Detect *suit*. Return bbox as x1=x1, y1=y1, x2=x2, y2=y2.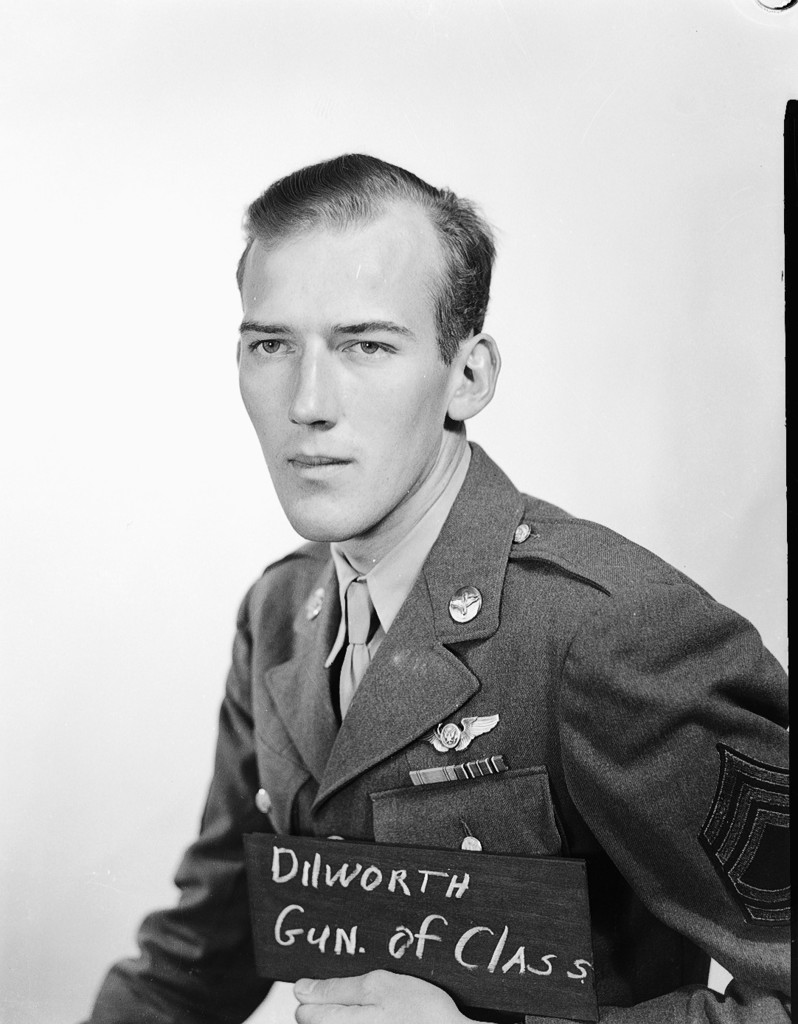
x1=202, y1=401, x2=772, y2=974.
